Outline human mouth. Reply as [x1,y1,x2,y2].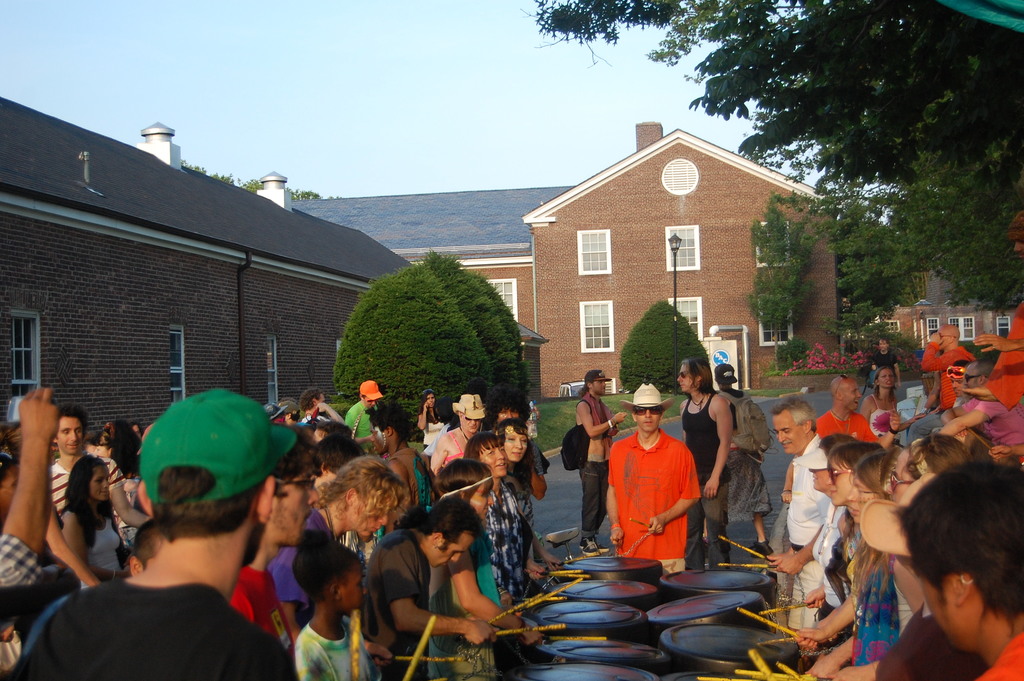
[511,450,522,457].
